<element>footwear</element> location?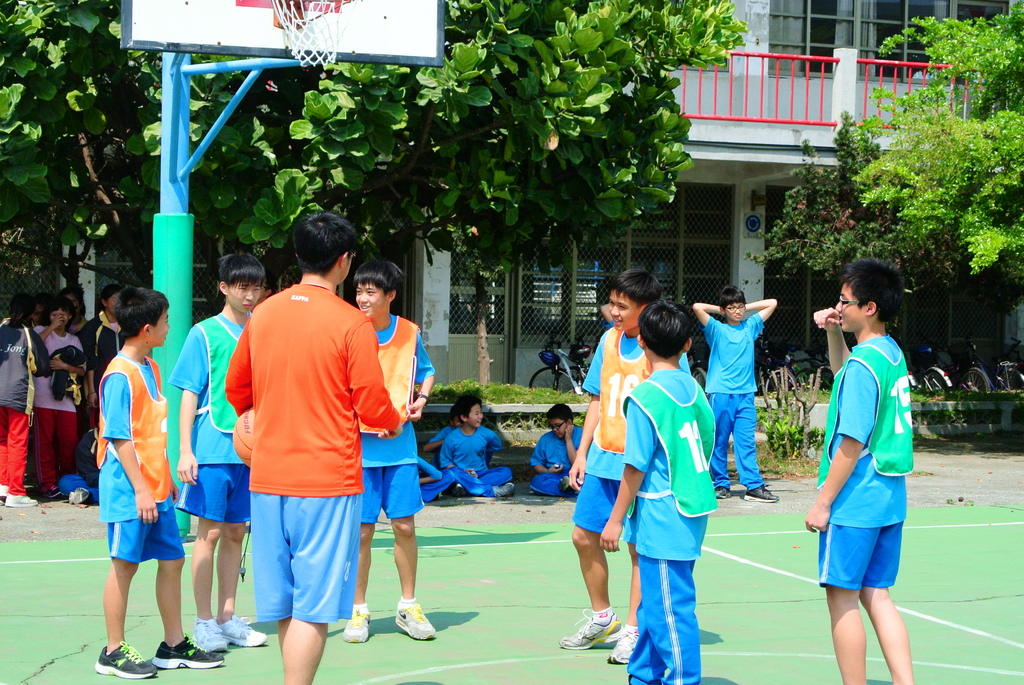
bbox=[152, 633, 225, 670]
